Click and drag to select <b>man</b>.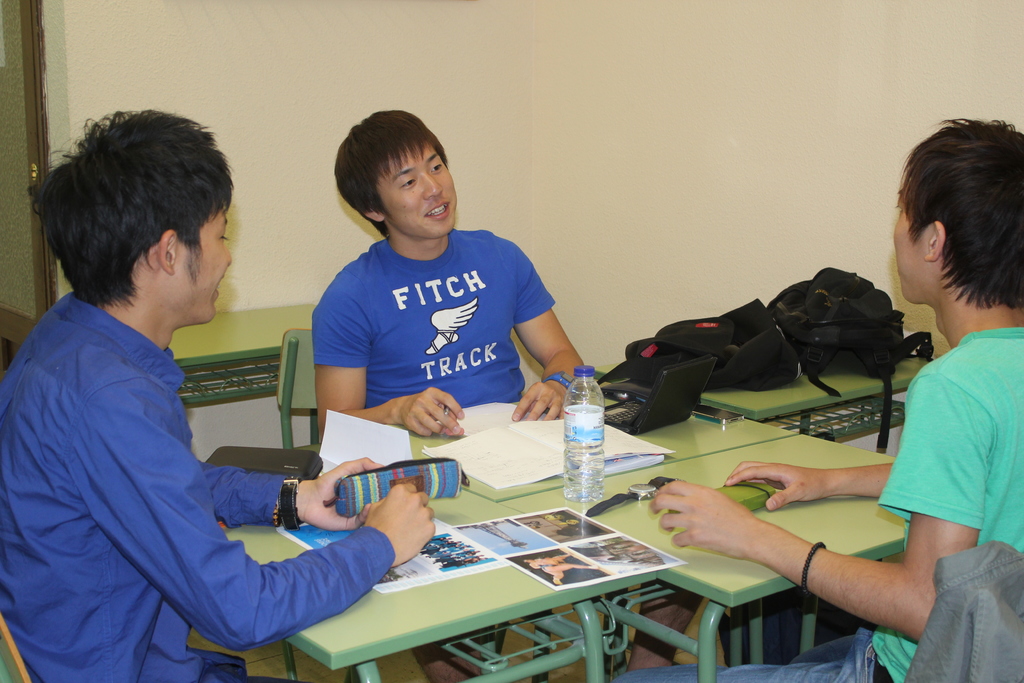
Selection: 312:110:586:682.
